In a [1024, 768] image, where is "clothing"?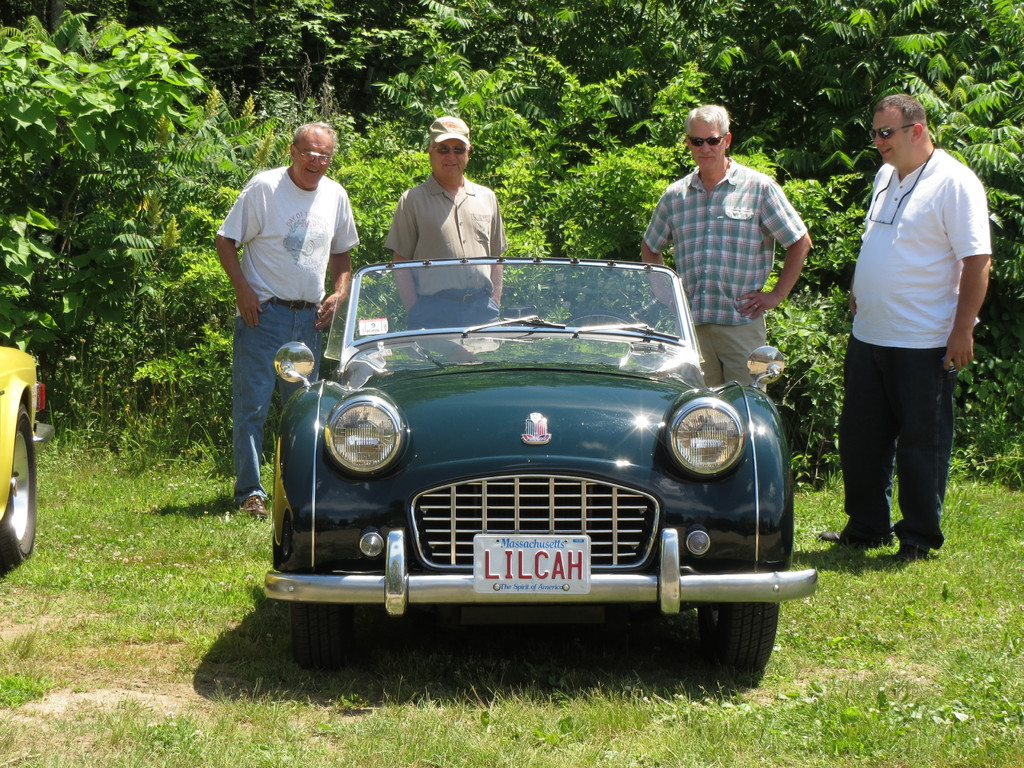
382,176,505,331.
